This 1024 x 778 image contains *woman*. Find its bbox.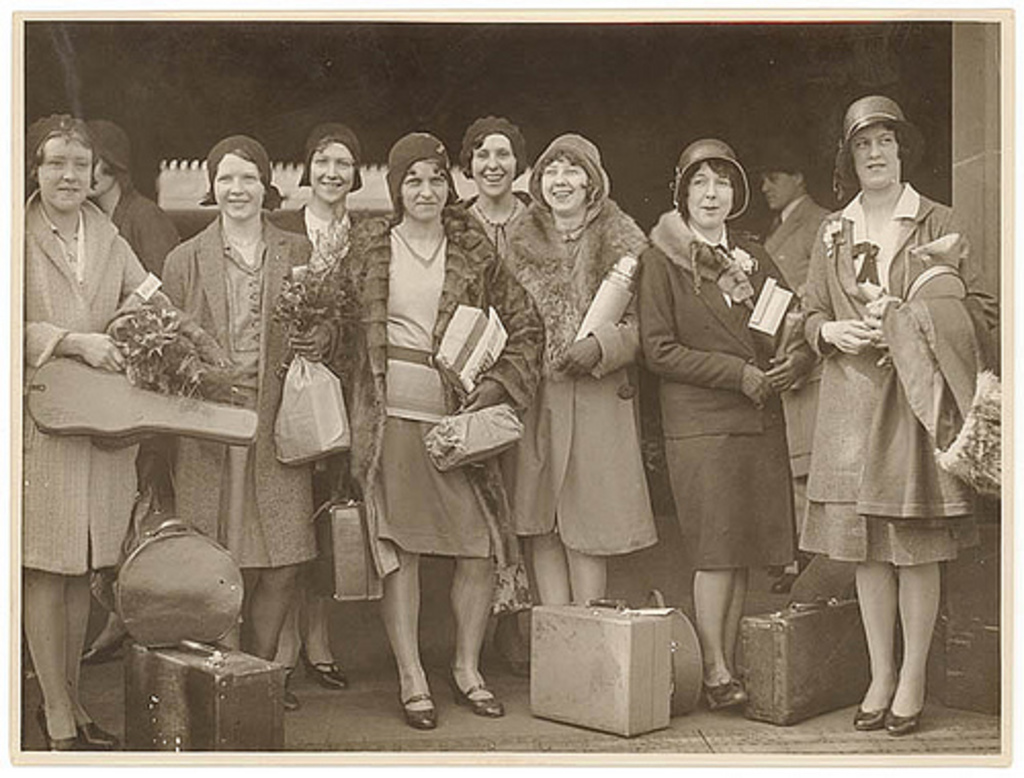
[left=264, top=121, right=369, bottom=692].
